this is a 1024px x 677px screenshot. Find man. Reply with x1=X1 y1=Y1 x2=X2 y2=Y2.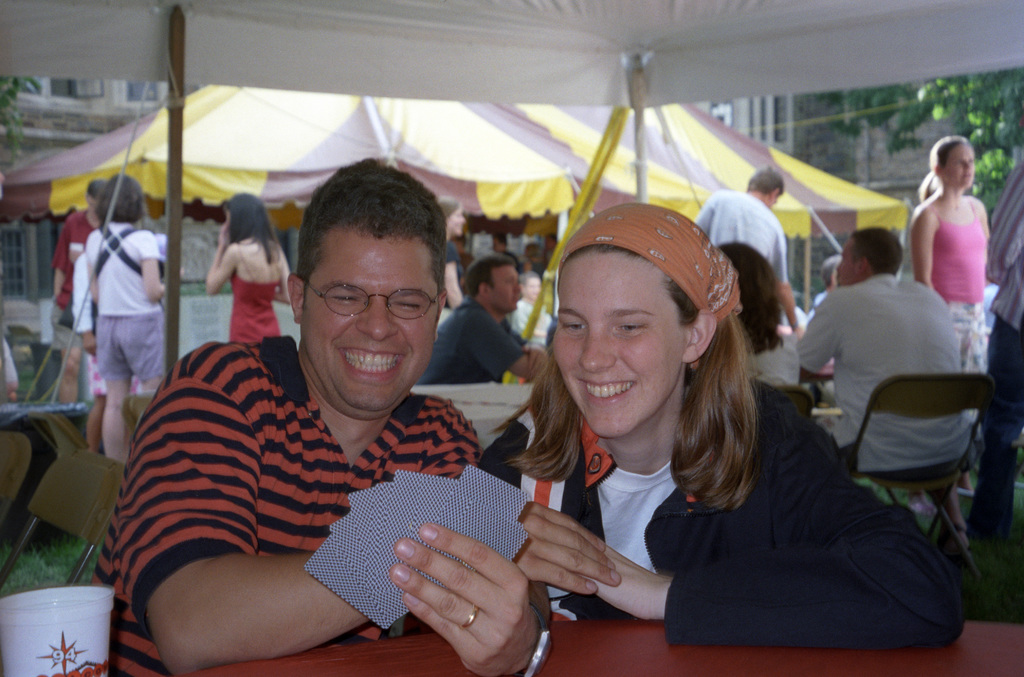
x1=92 y1=160 x2=544 y2=676.
